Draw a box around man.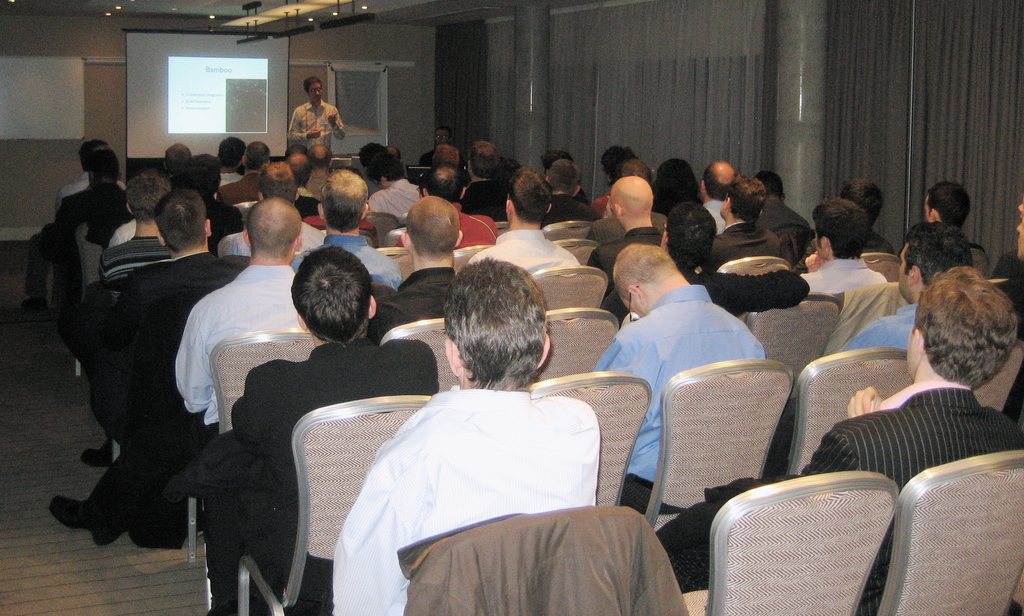
region(596, 143, 641, 216).
